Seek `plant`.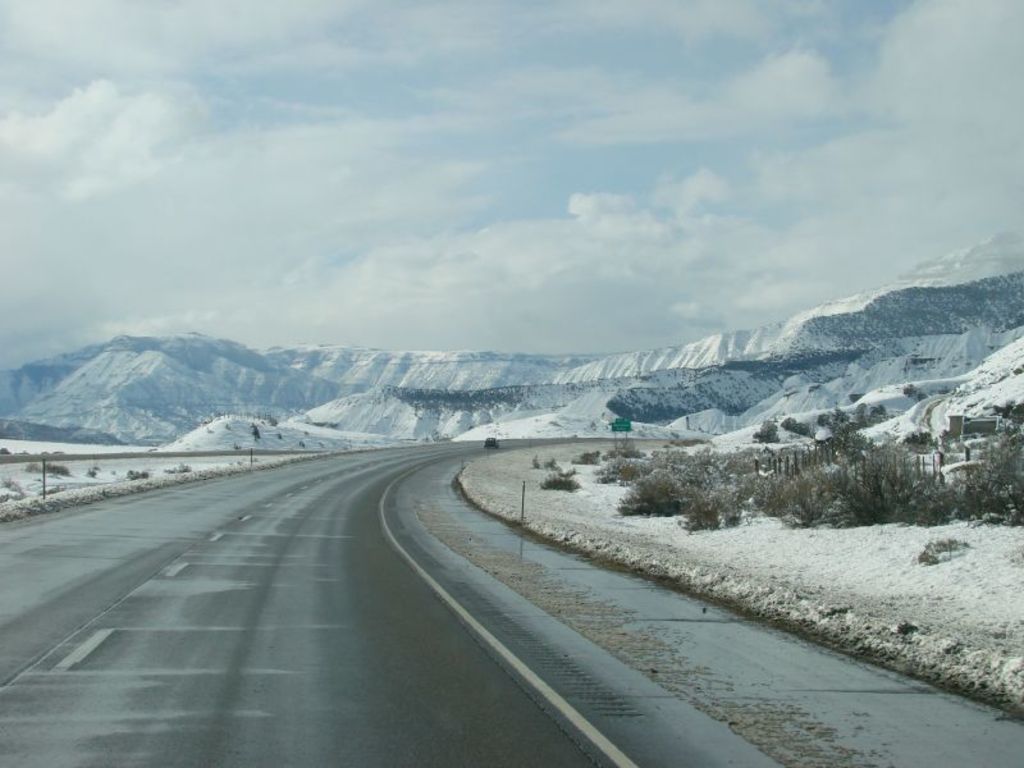
(270,434,282,439).
